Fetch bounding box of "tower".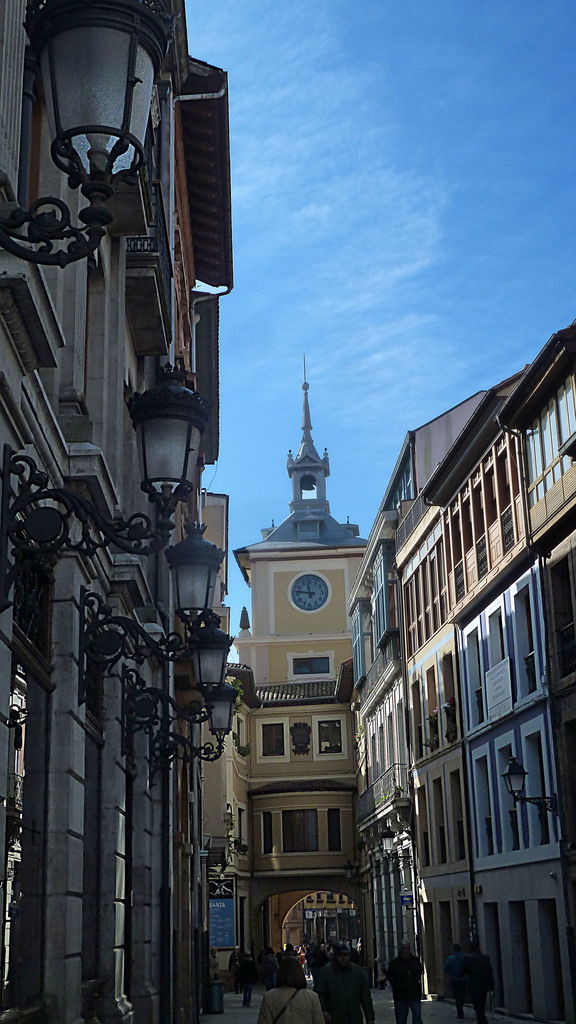
Bbox: [left=230, top=350, right=369, bottom=973].
